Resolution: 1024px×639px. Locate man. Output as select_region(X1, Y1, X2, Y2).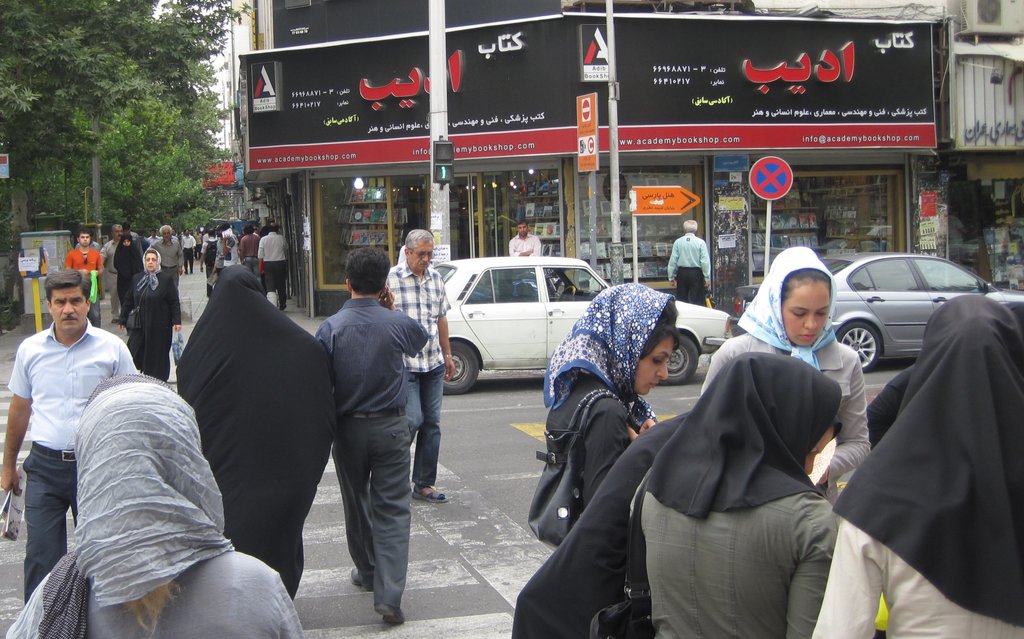
select_region(148, 224, 184, 306).
